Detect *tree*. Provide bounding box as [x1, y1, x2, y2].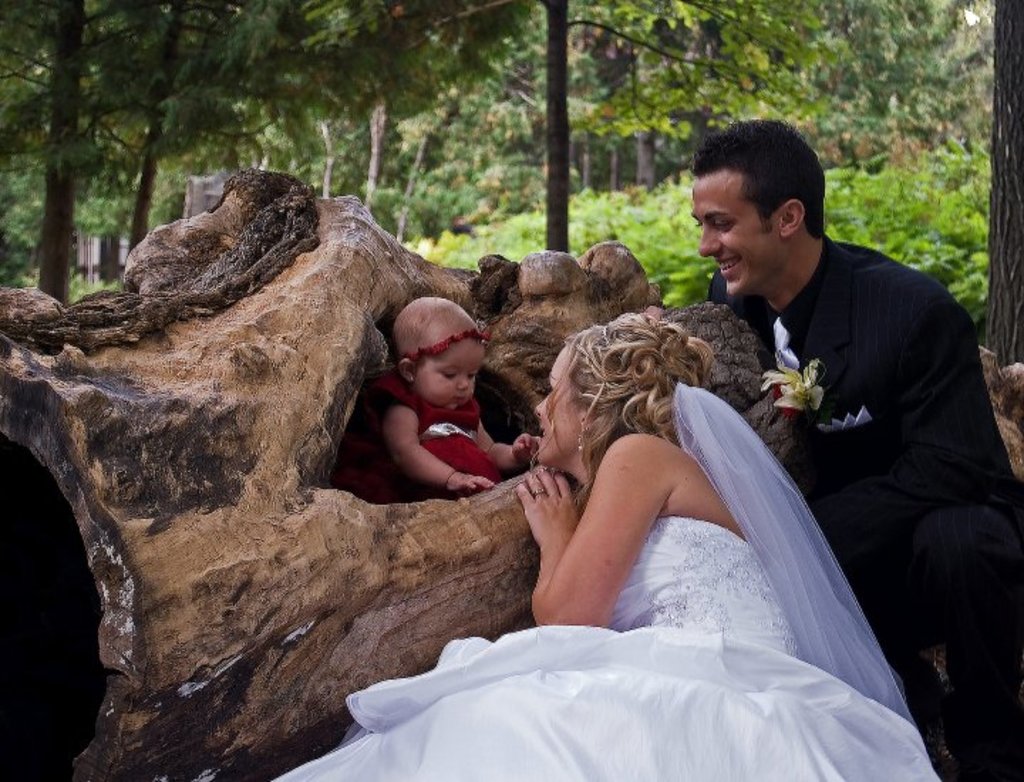
[498, 0, 819, 274].
